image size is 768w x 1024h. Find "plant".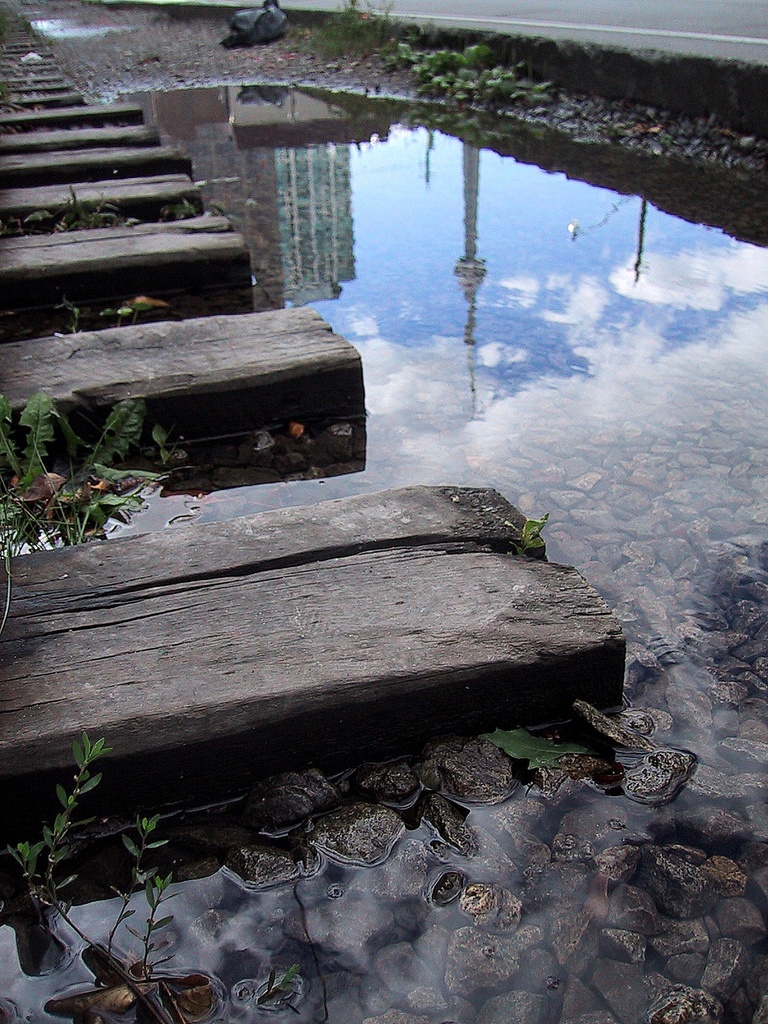
detection(0, 388, 180, 554).
